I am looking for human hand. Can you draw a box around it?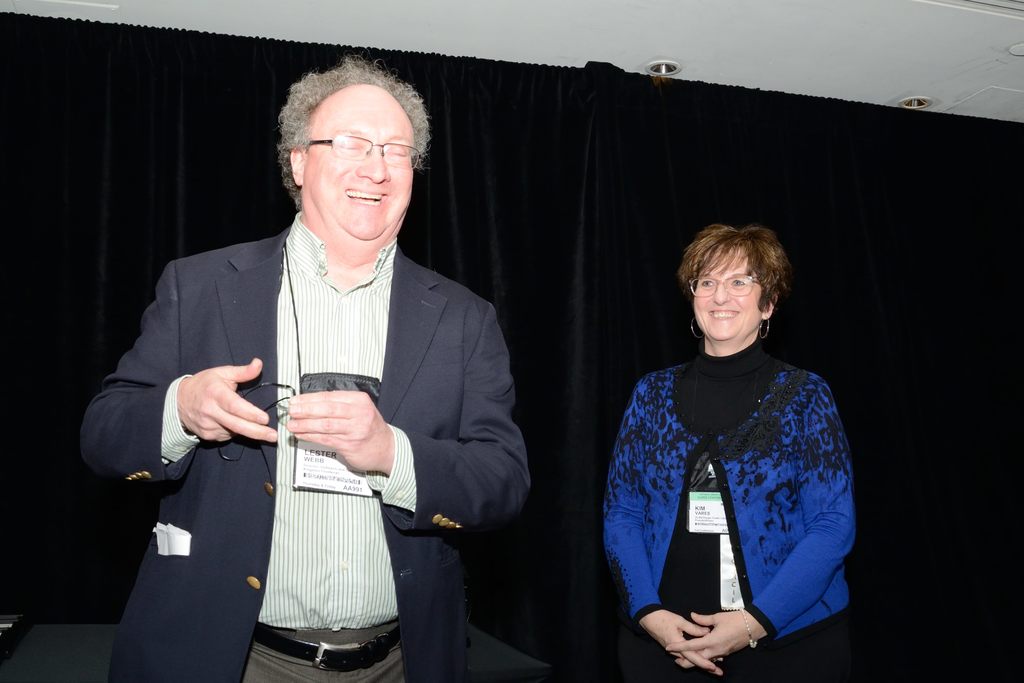
Sure, the bounding box is (left=640, top=608, right=725, bottom=677).
